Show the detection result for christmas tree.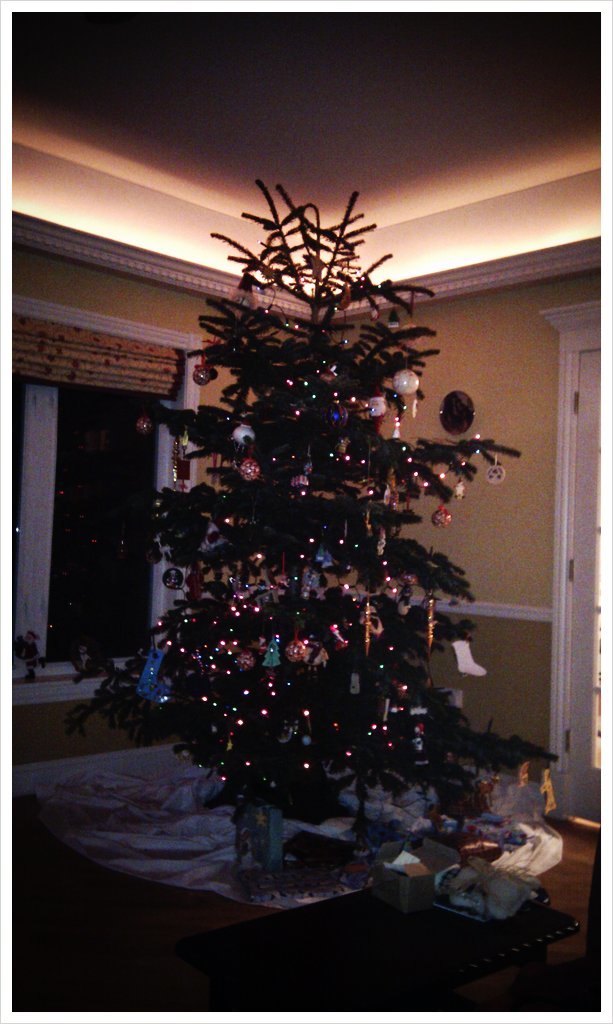
locate(138, 173, 518, 878).
